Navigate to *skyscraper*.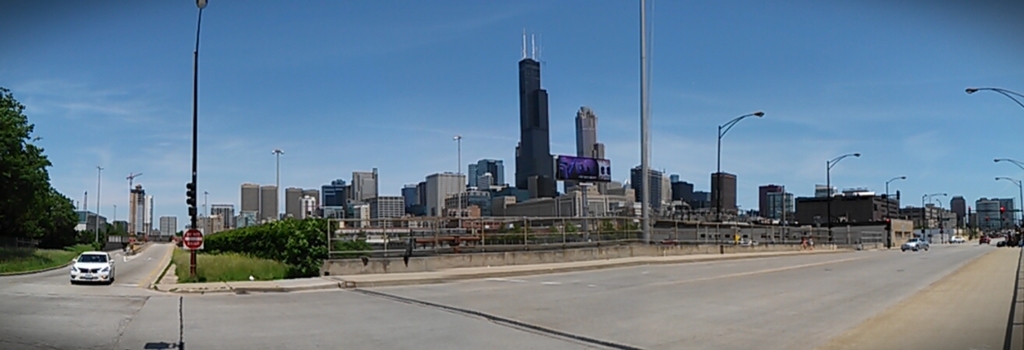
Navigation target: pyautogui.locateOnScreen(137, 200, 155, 251).
